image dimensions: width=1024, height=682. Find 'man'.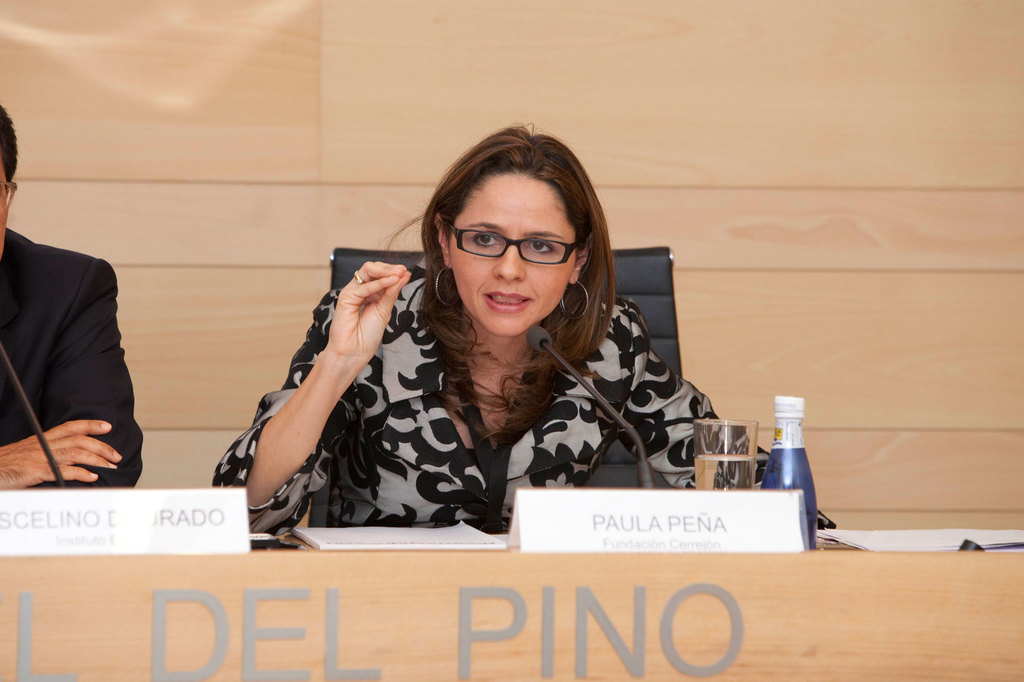
x1=0, y1=103, x2=141, y2=488.
